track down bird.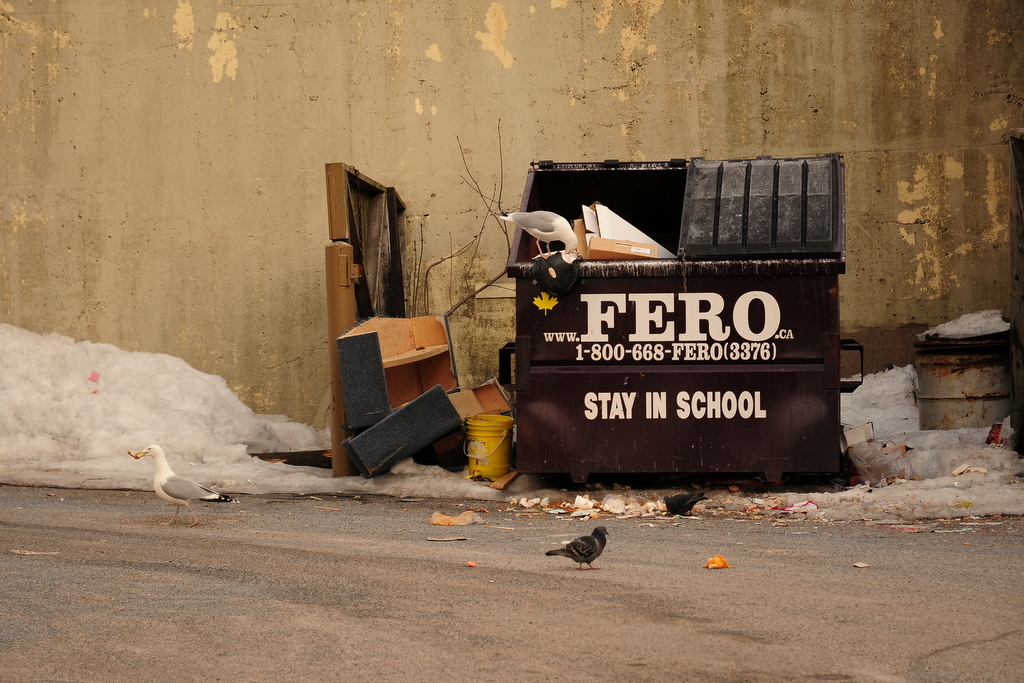
Tracked to pyautogui.locateOnScreen(659, 487, 704, 518).
